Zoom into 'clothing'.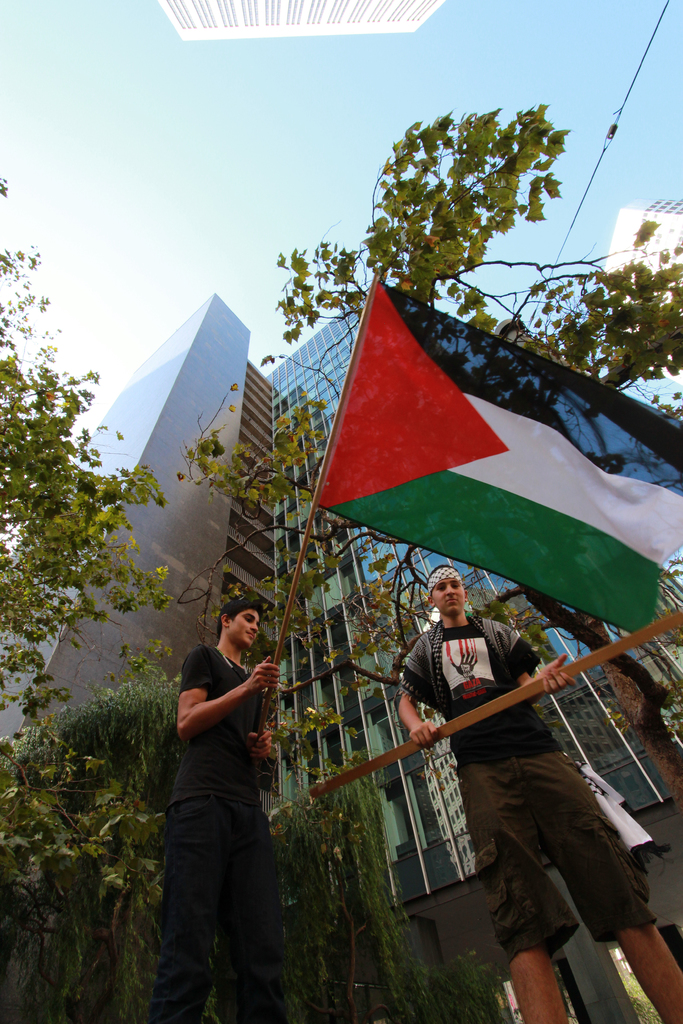
Zoom target: [left=160, top=598, right=295, bottom=987].
